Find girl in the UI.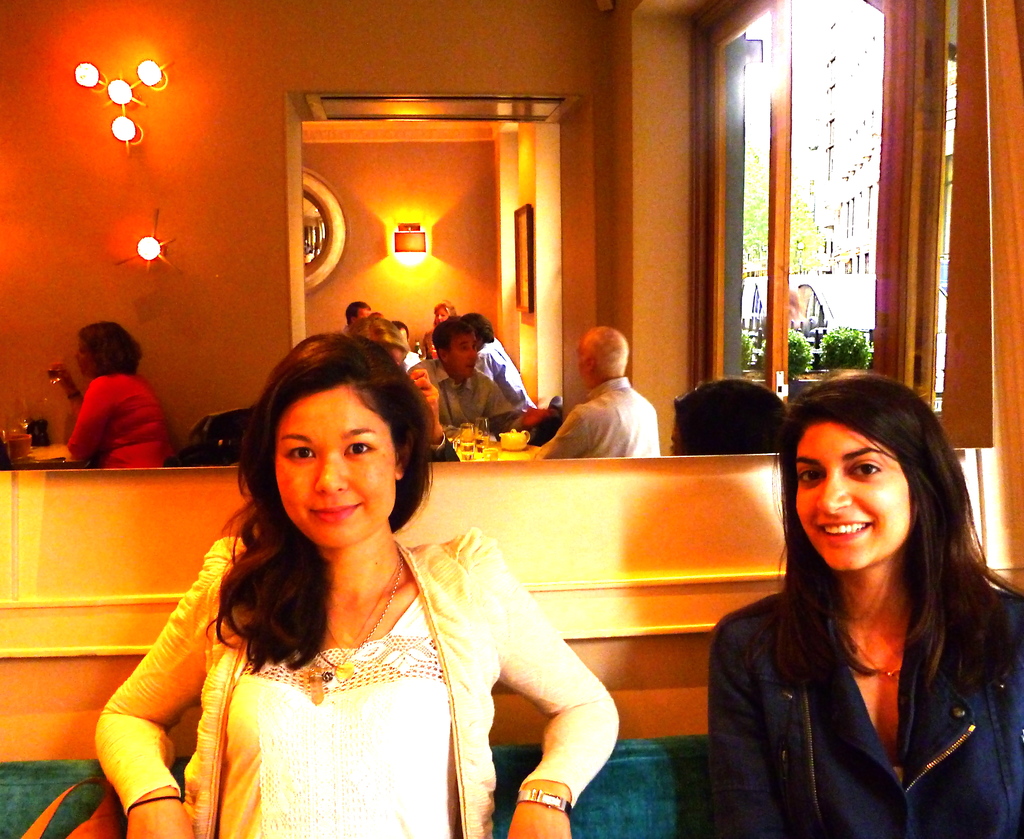
UI element at rect(94, 331, 620, 838).
